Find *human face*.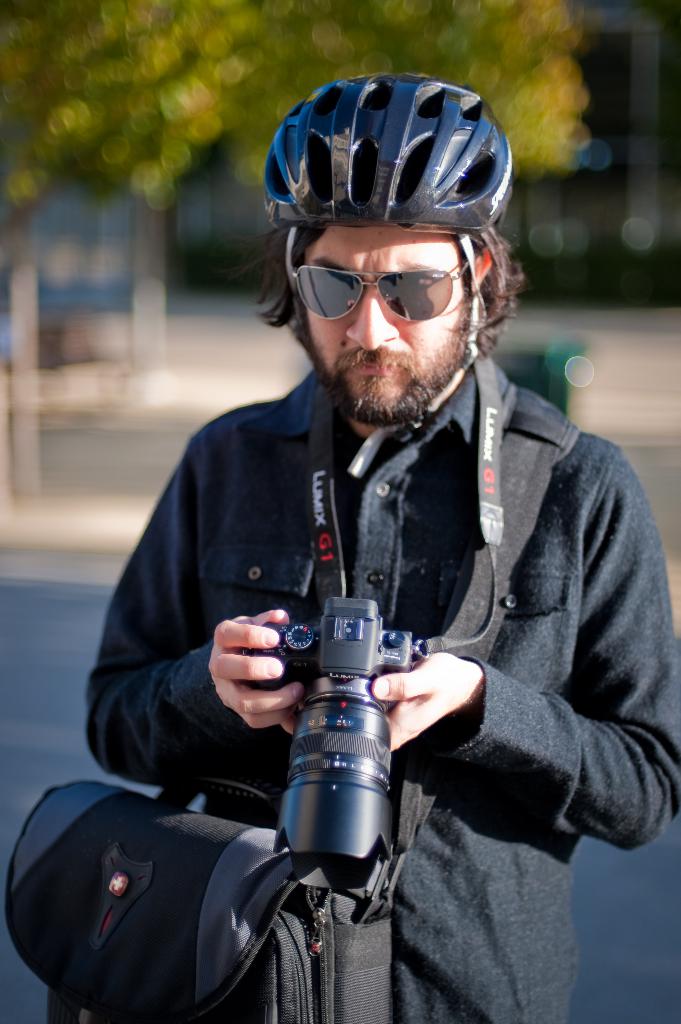
bbox(300, 218, 463, 410).
